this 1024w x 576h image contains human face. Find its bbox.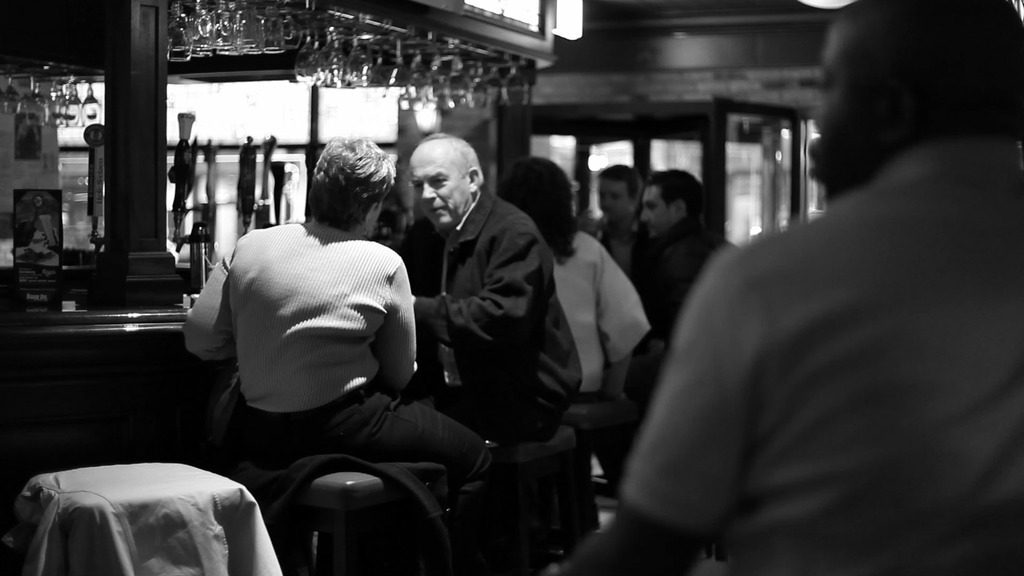
locate(644, 189, 671, 236).
